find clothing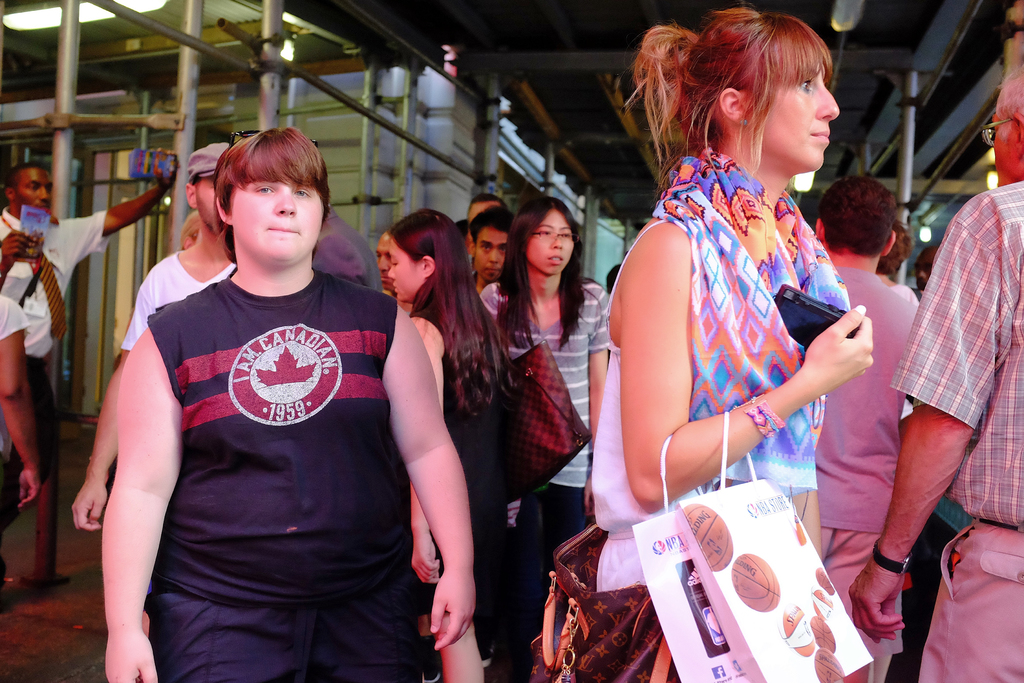
crop(118, 247, 237, 354)
